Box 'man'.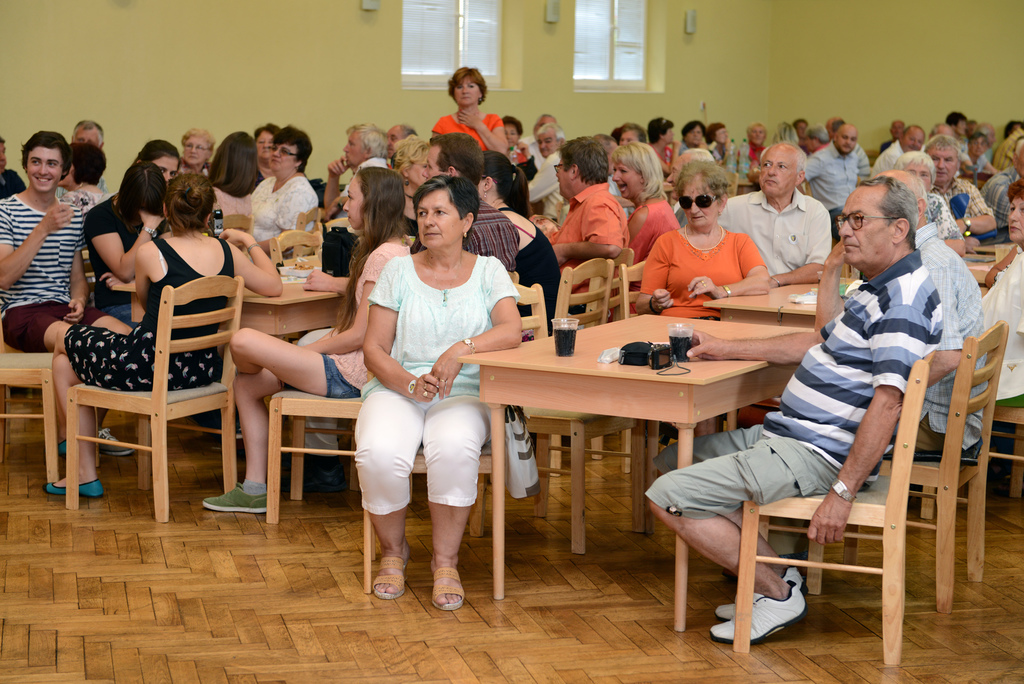
[x1=880, y1=119, x2=904, y2=151].
